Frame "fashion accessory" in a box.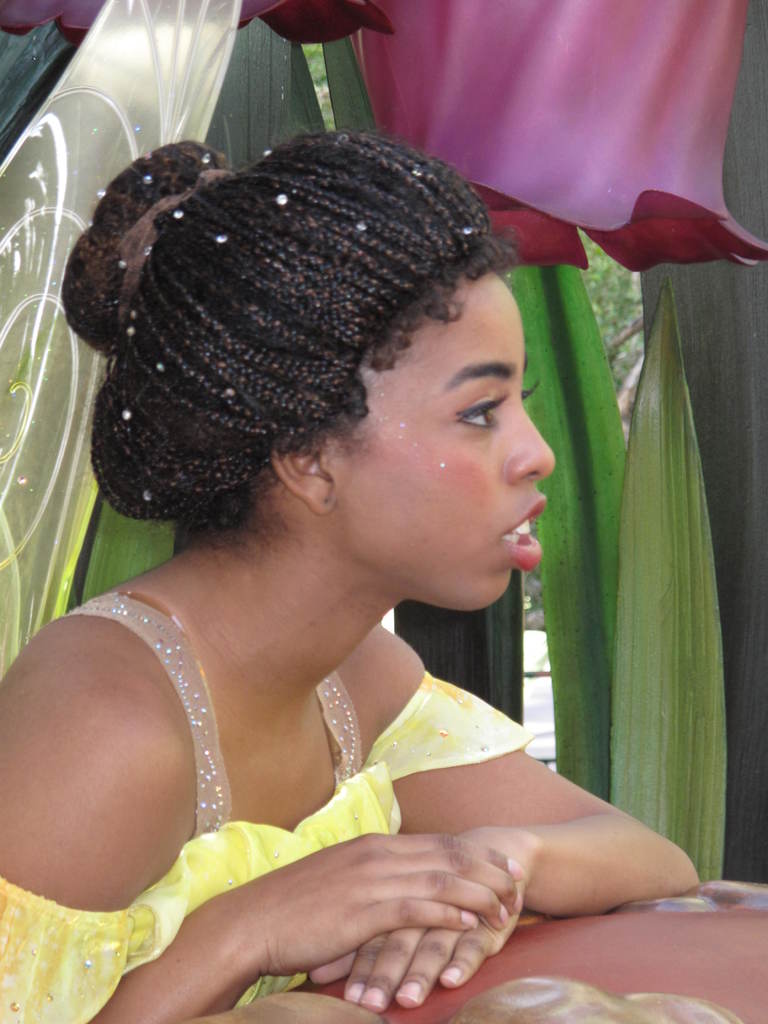
locate(223, 388, 238, 397).
